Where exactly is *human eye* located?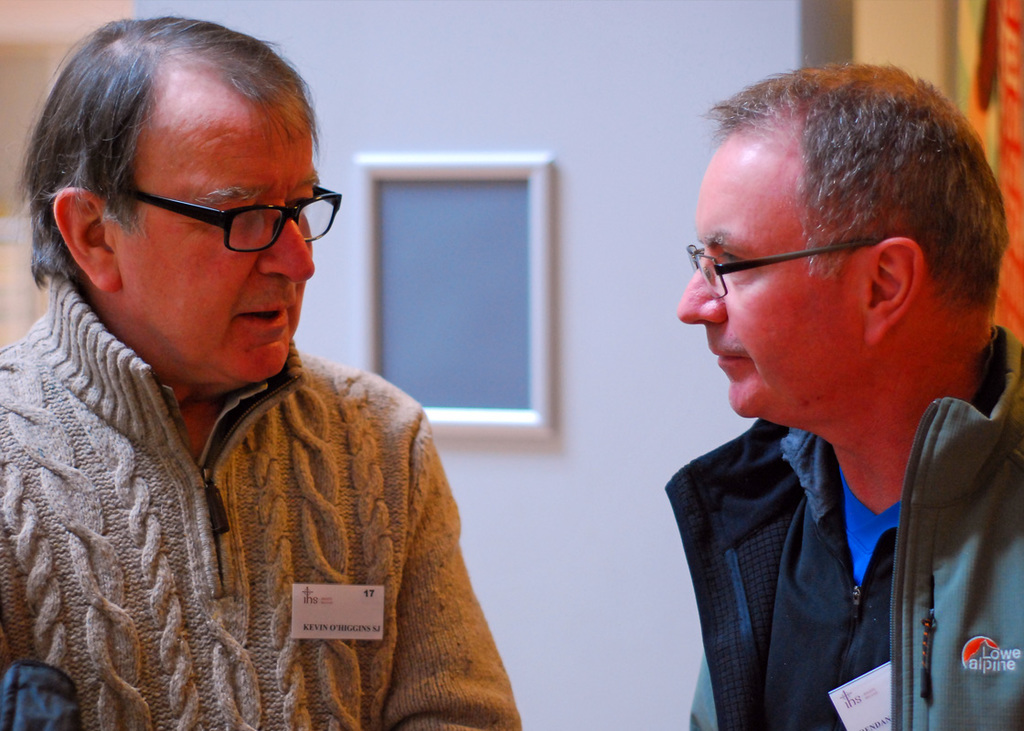
Its bounding box is (left=221, top=201, right=257, bottom=222).
